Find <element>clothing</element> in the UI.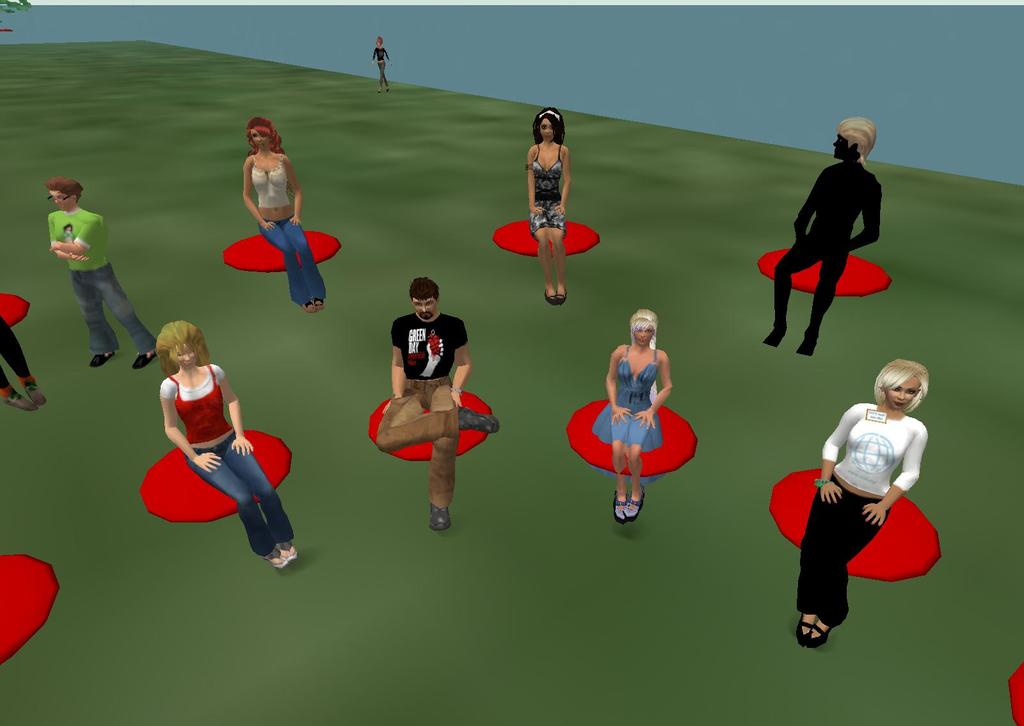
UI element at select_region(795, 406, 929, 629).
